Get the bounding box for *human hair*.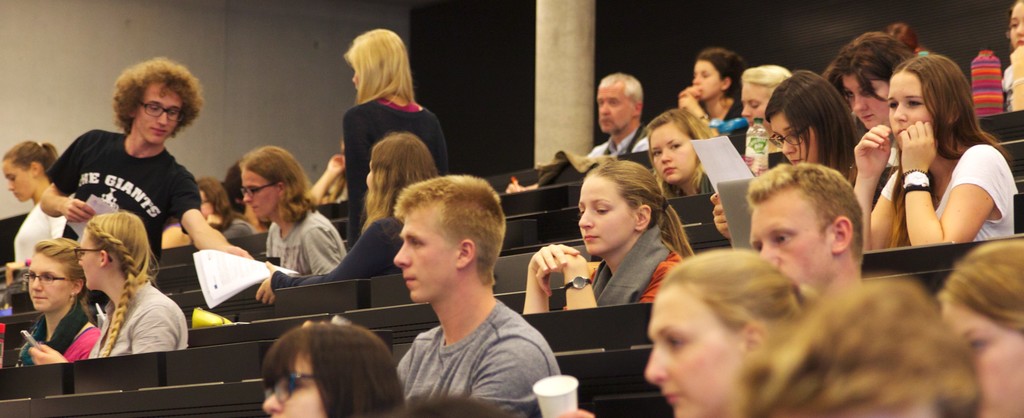
[left=698, top=50, right=746, bottom=105].
